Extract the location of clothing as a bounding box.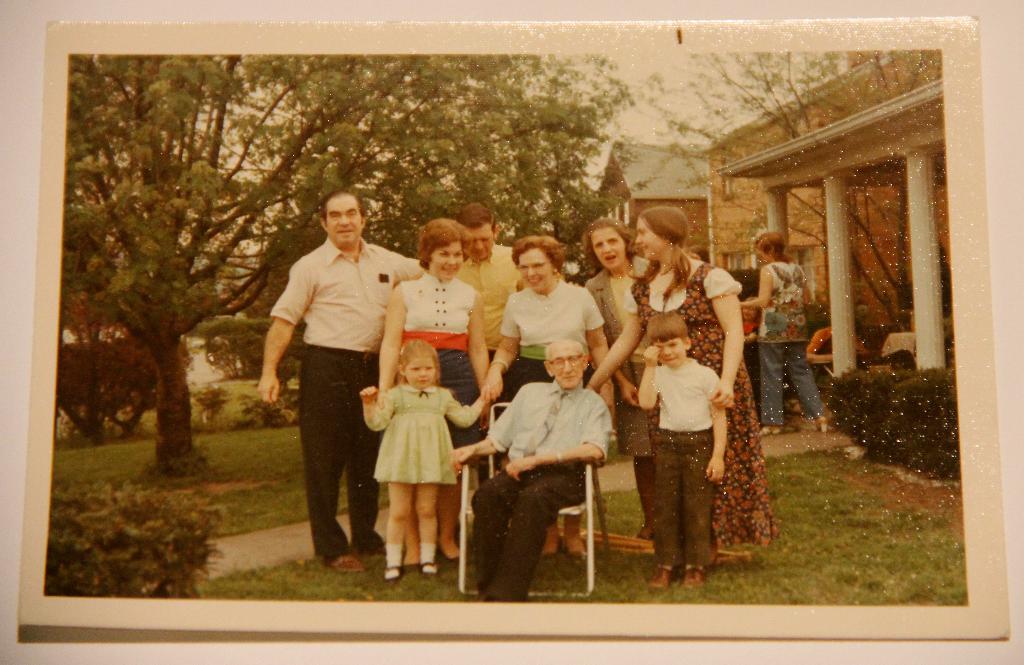
box=[627, 254, 773, 536].
